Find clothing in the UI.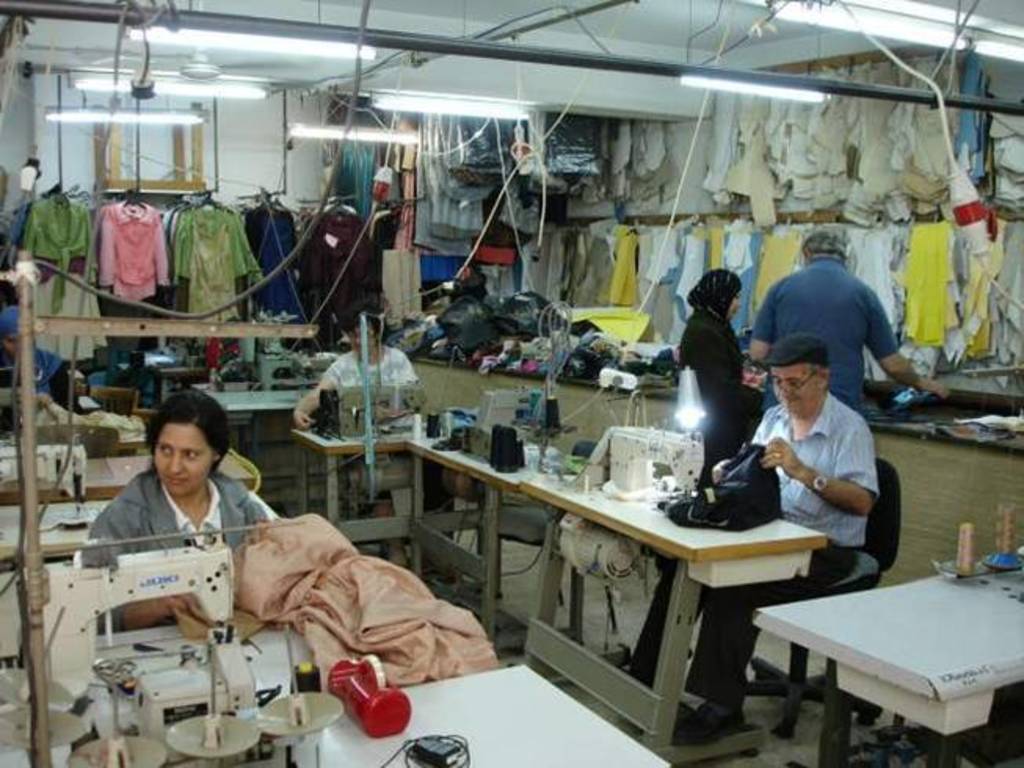
UI element at crop(670, 229, 704, 335).
